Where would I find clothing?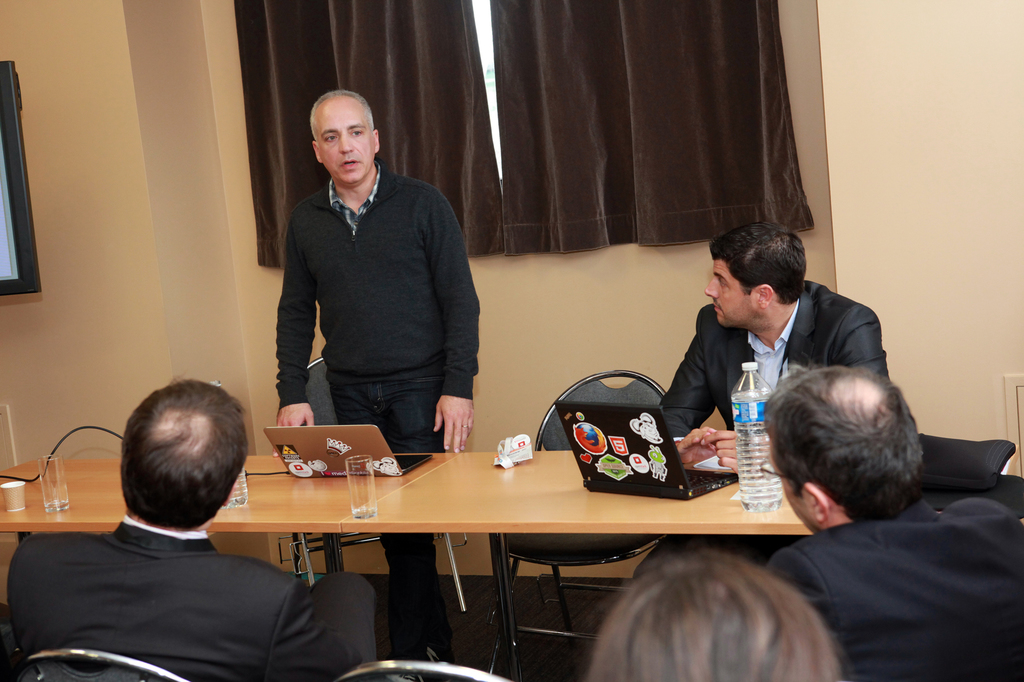
At 753,485,1023,681.
